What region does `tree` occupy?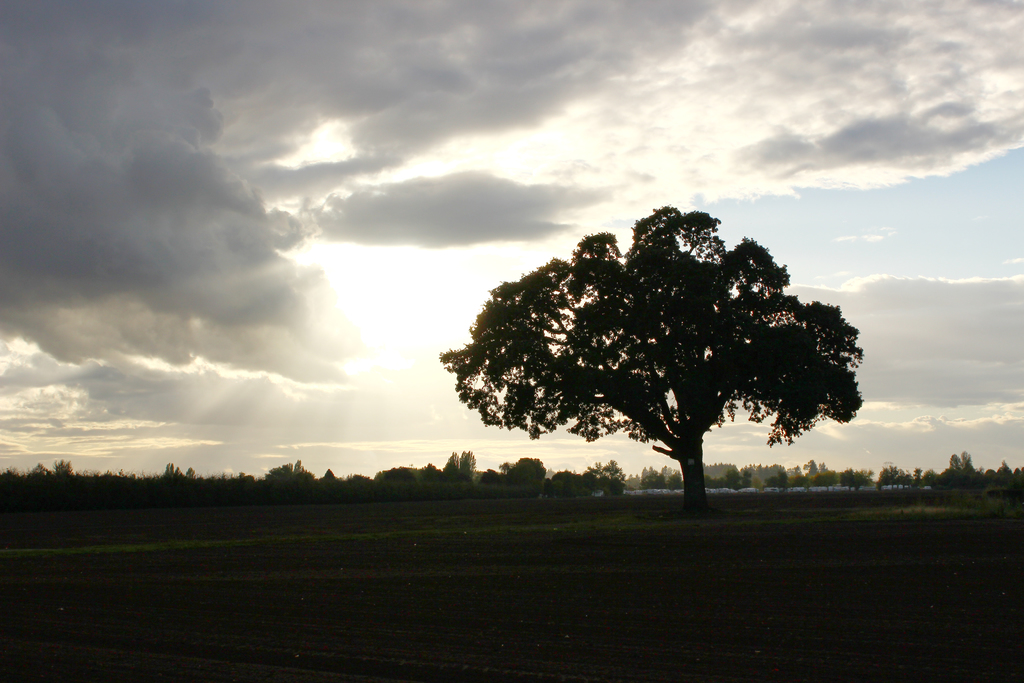
select_region(909, 465, 922, 490).
